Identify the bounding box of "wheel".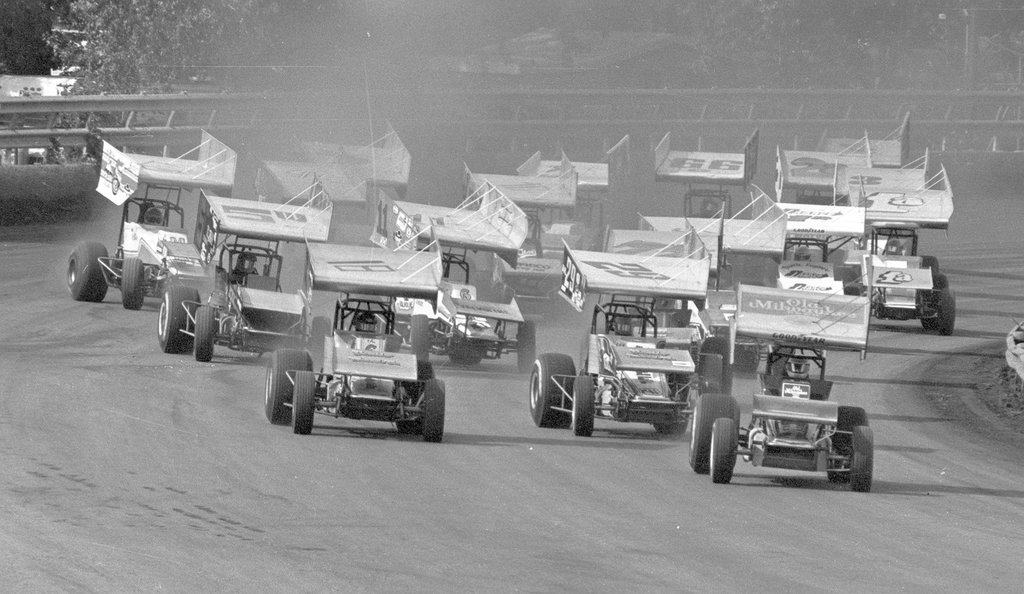
crop(122, 258, 147, 308).
